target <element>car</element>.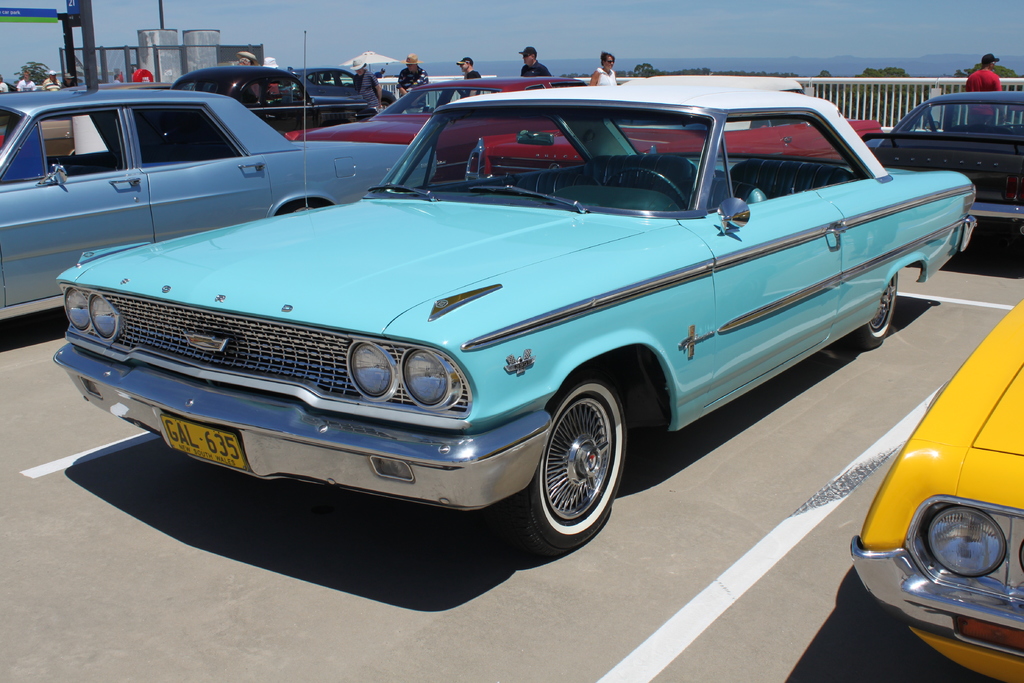
Target region: BBox(876, 92, 1023, 268).
